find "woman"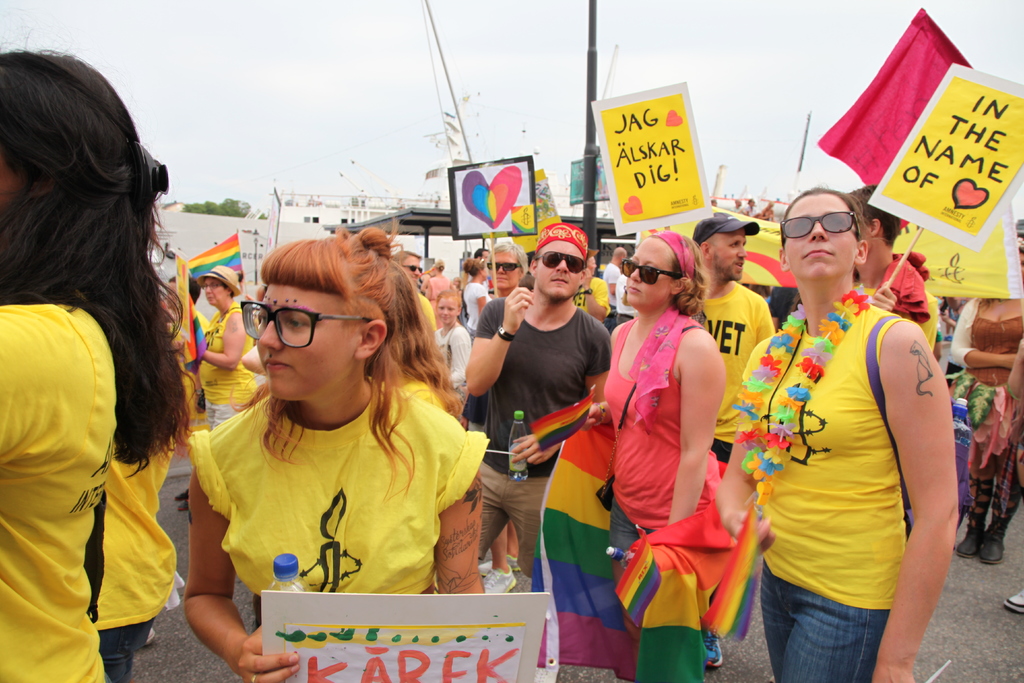
region(485, 236, 531, 297)
